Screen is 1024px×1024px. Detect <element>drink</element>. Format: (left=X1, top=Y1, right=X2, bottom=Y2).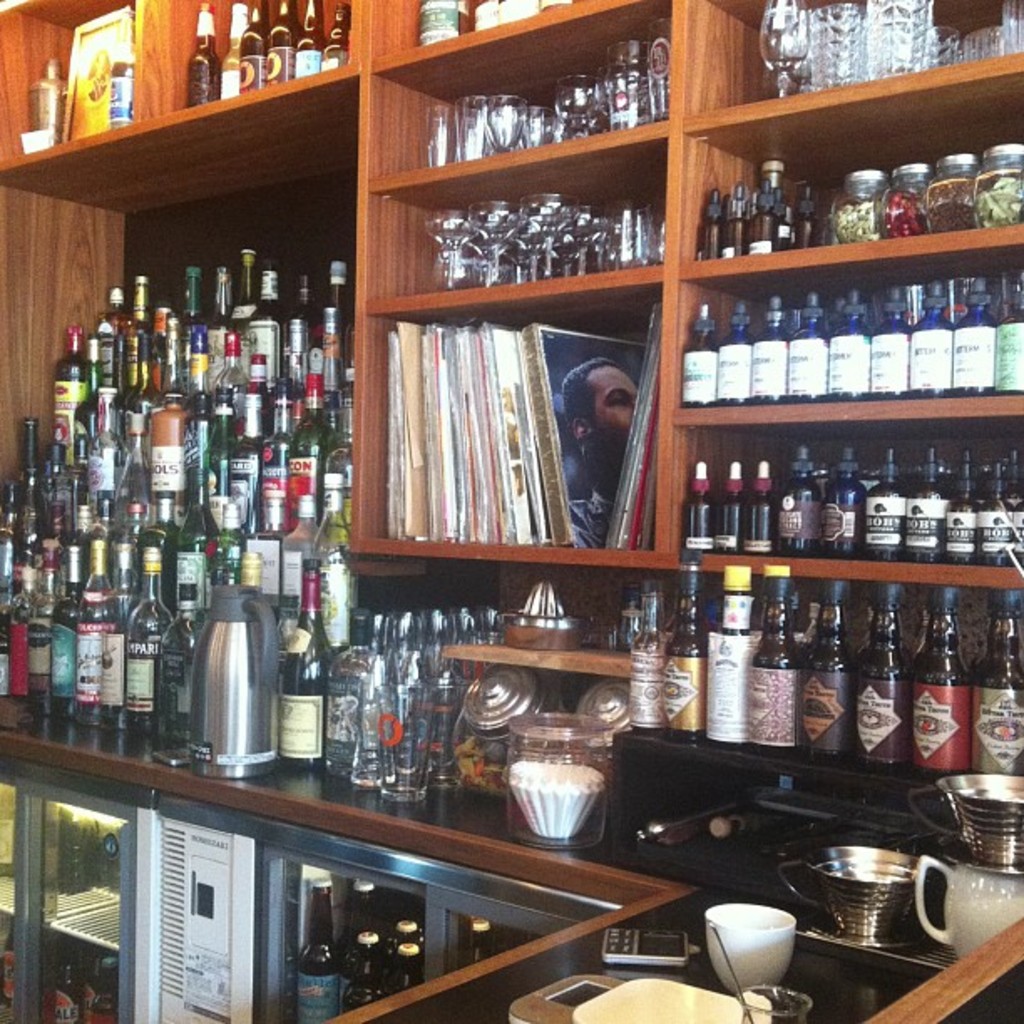
(left=44, top=442, right=77, bottom=537).
